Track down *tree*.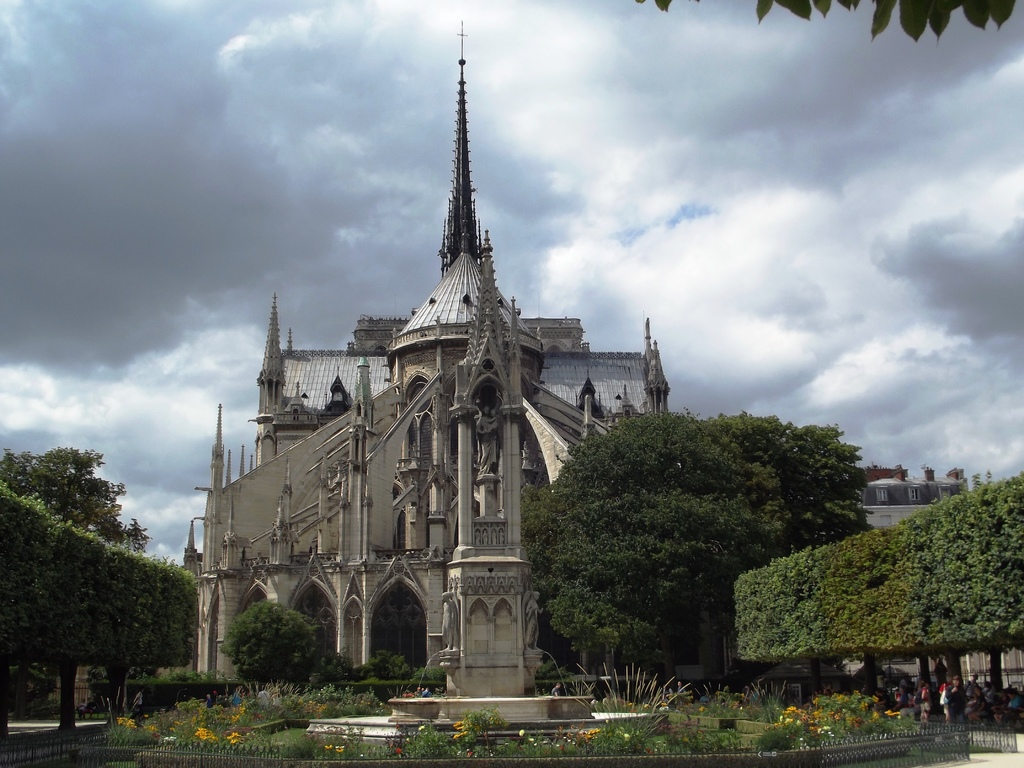
Tracked to x1=0 y1=448 x2=147 y2=737.
